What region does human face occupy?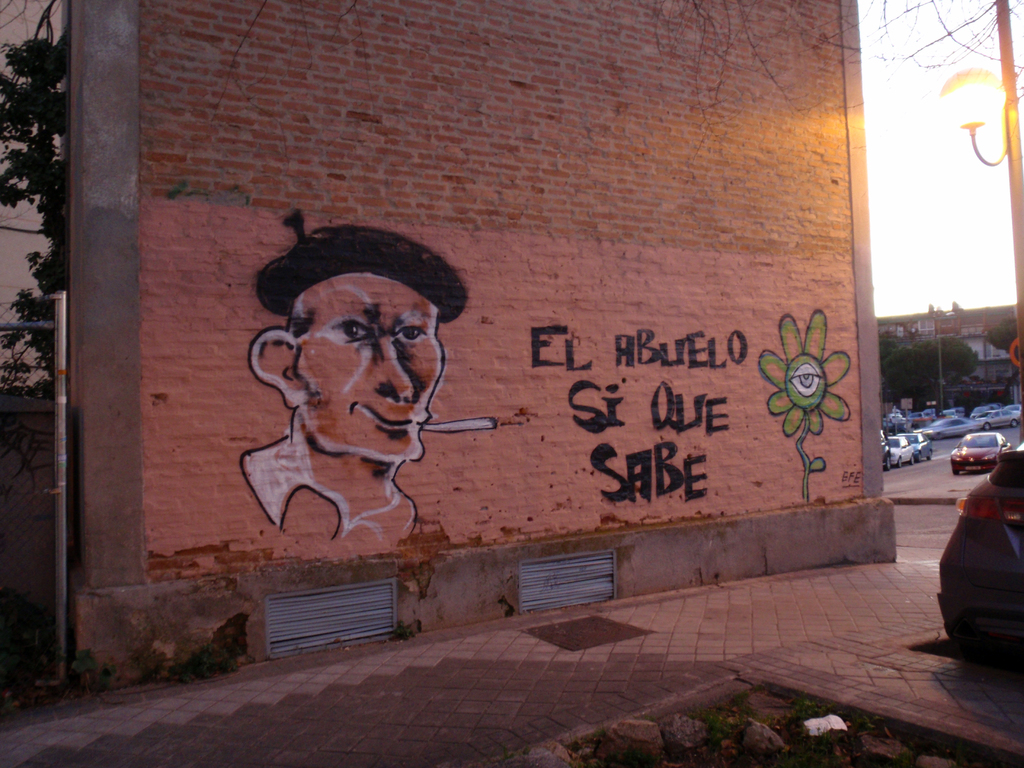
298 271 445 463.
